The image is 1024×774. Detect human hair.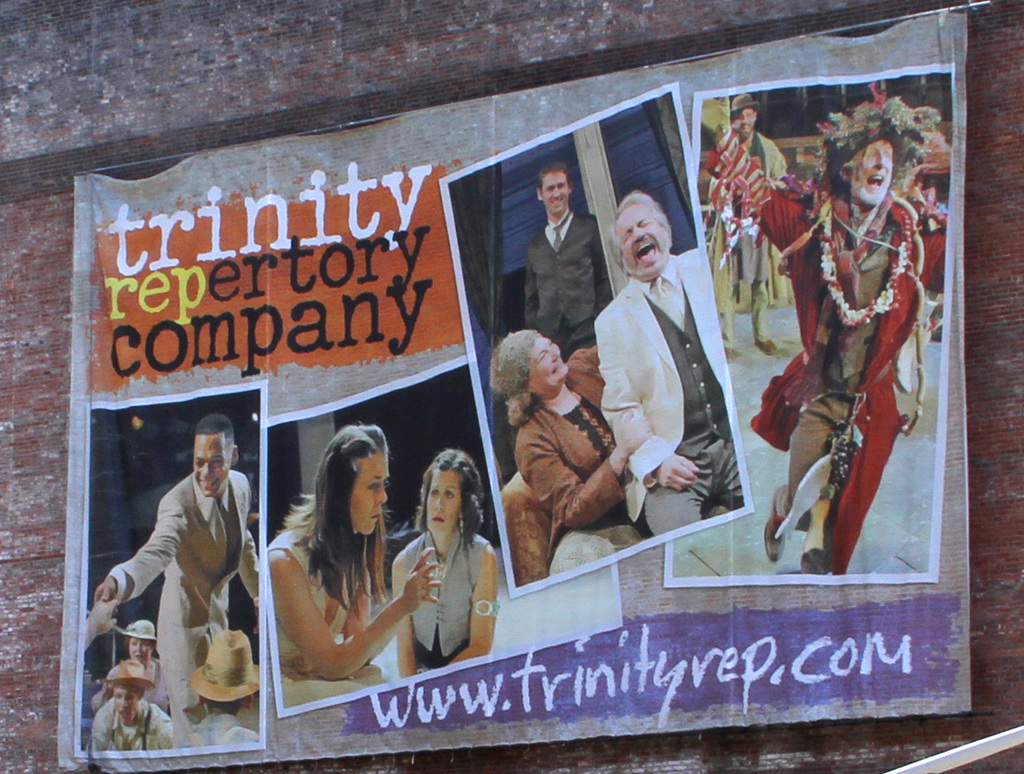
Detection: <region>610, 195, 672, 257</region>.
